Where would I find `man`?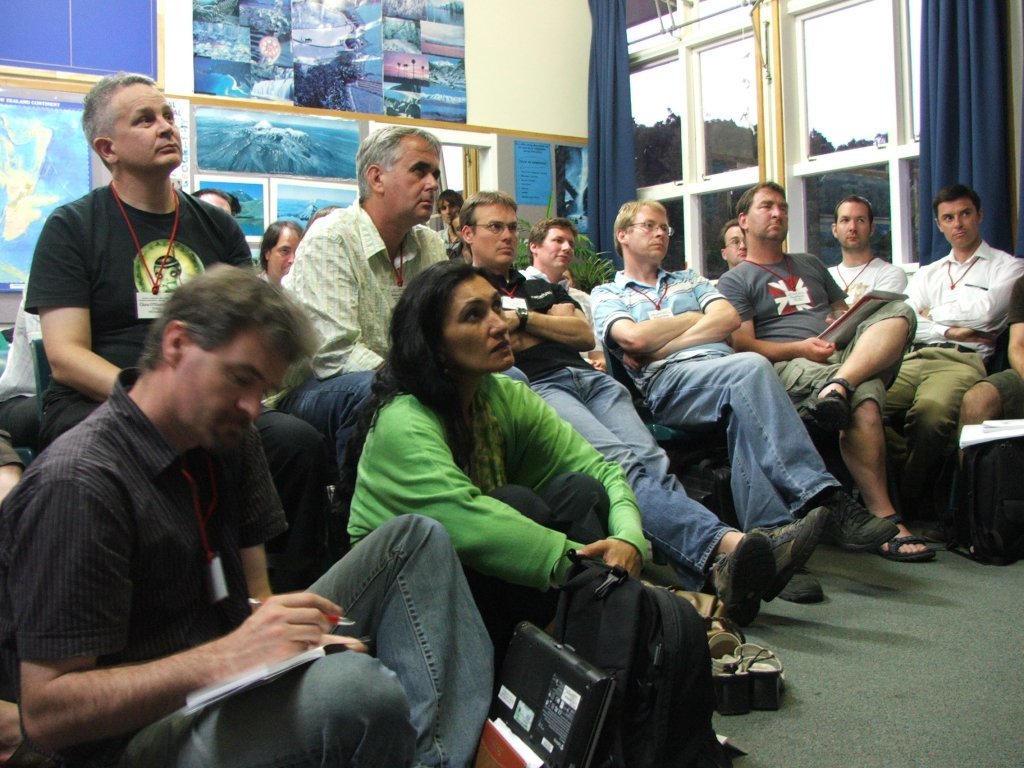
At (716,184,947,566).
